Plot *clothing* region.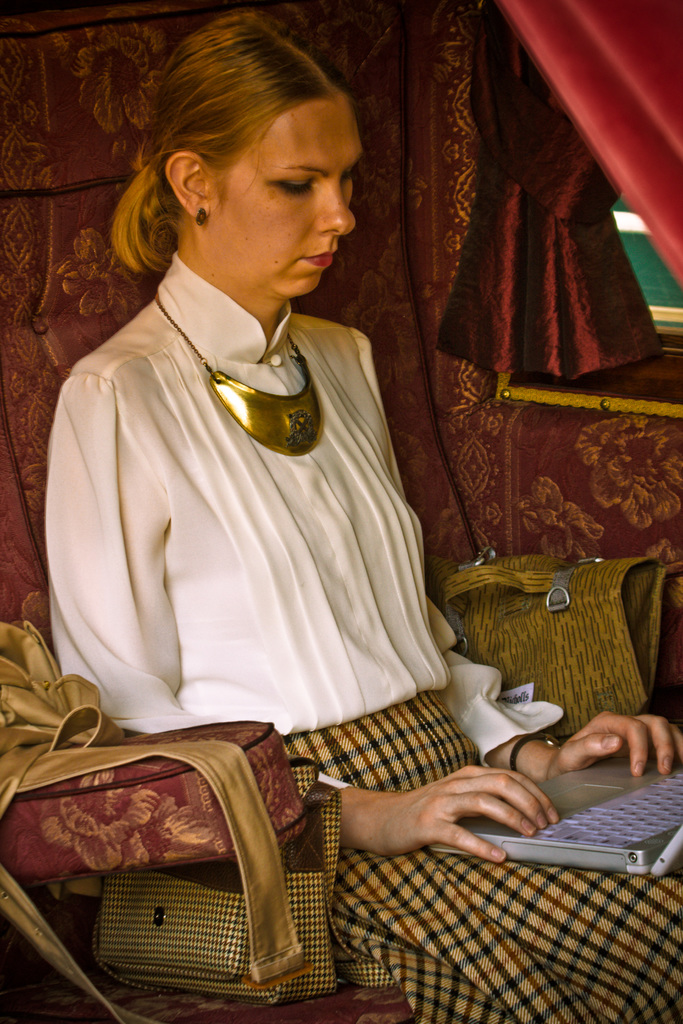
Plotted at x1=51 y1=245 x2=682 y2=1023.
